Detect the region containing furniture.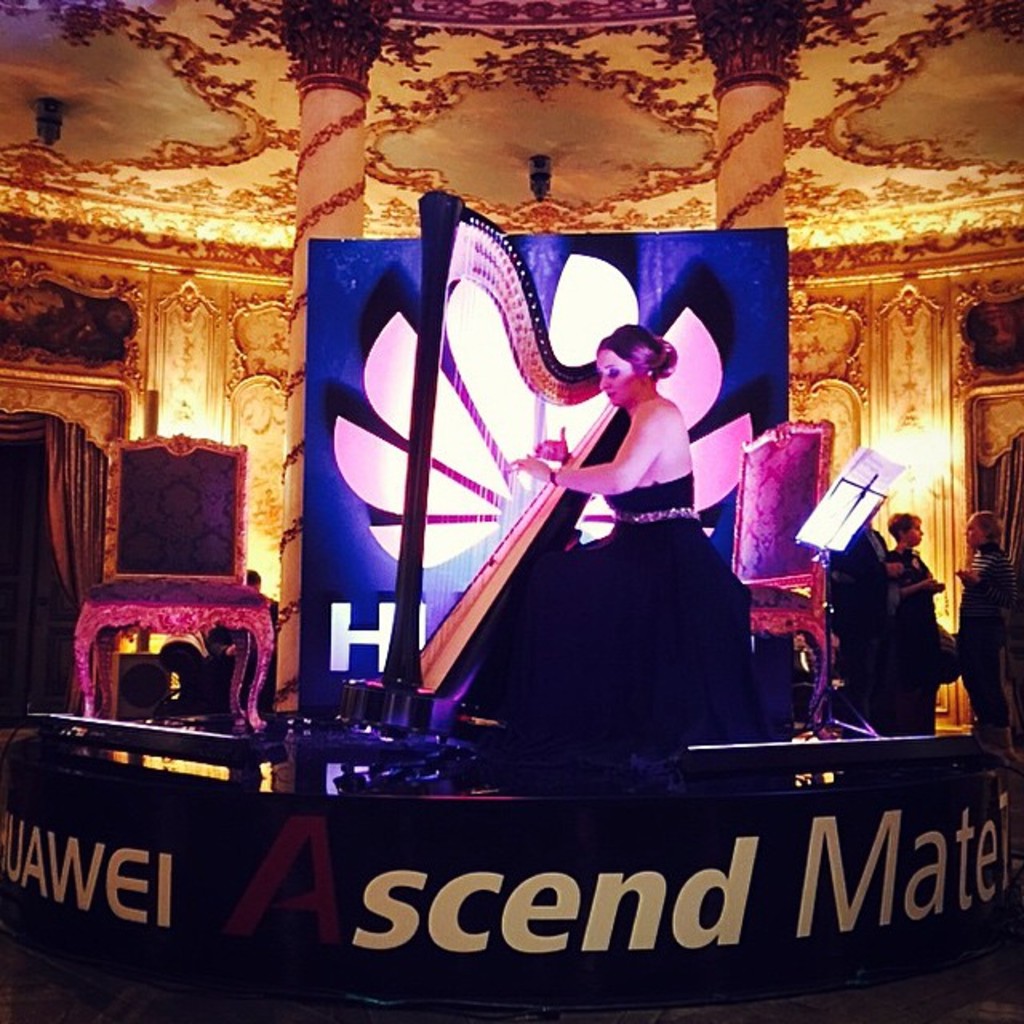
detection(733, 416, 832, 726).
